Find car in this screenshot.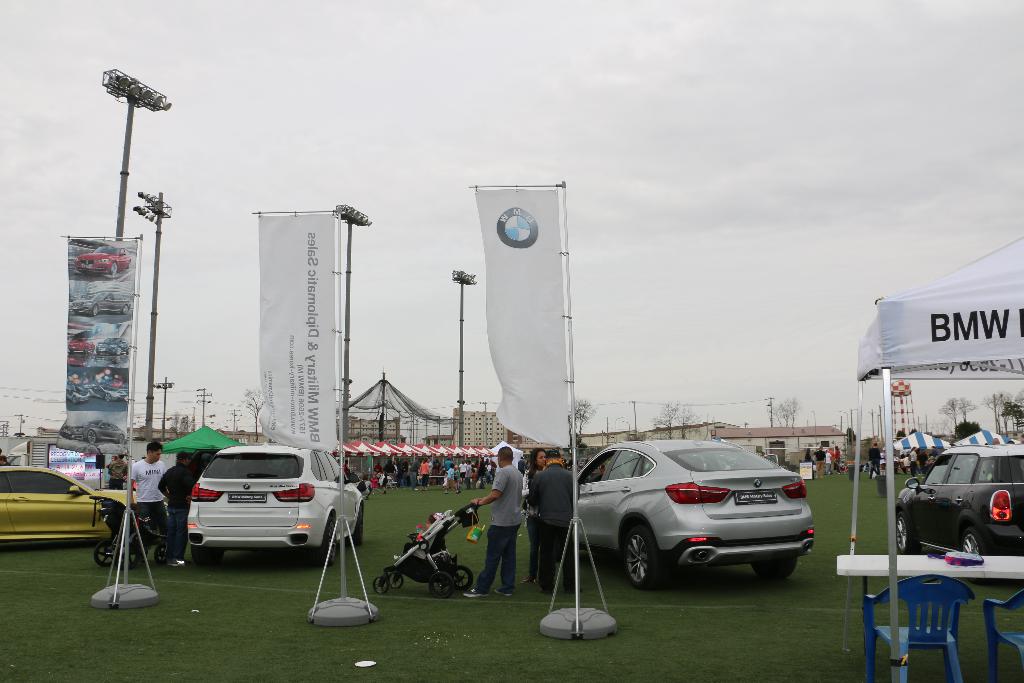
The bounding box for car is select_region(895, 445, 1023, 554).
